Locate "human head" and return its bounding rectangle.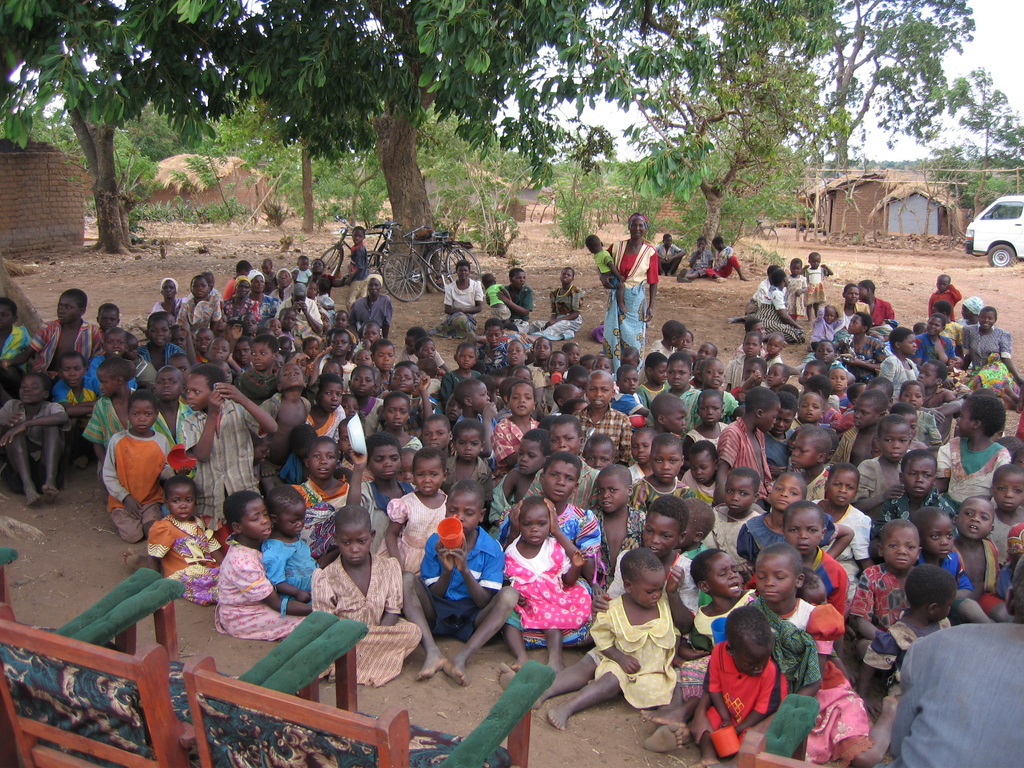
box(812, 342, 835, 364).
